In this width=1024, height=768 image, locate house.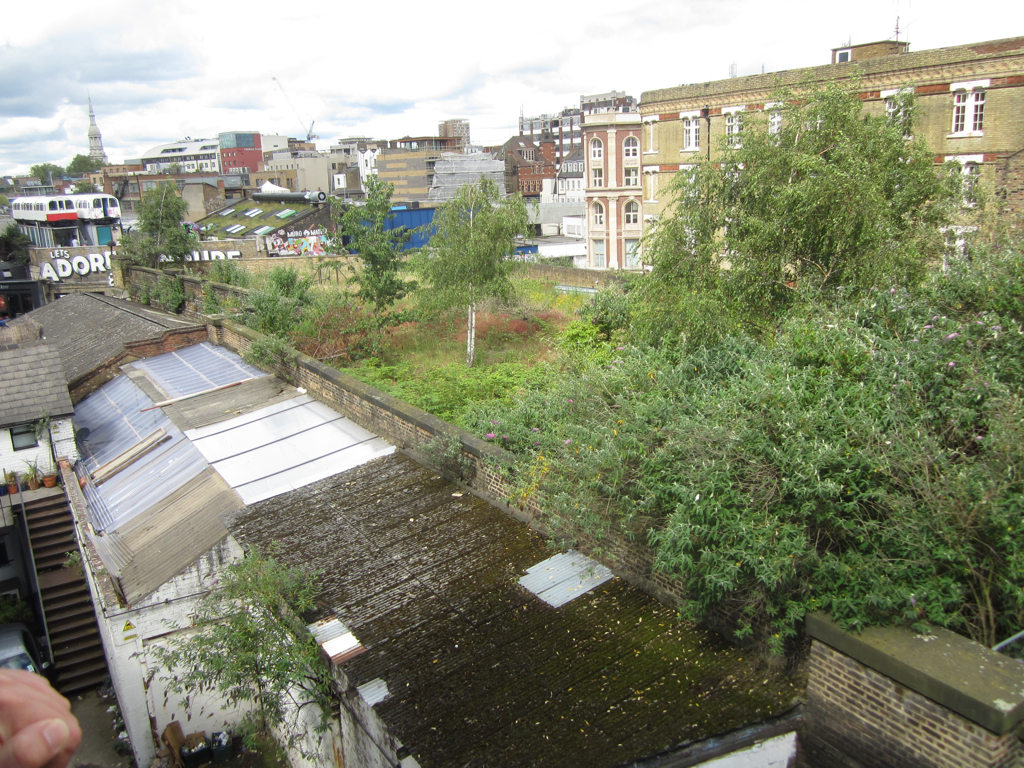
Bounding box: l=20, t=177, r=56, b=202.
